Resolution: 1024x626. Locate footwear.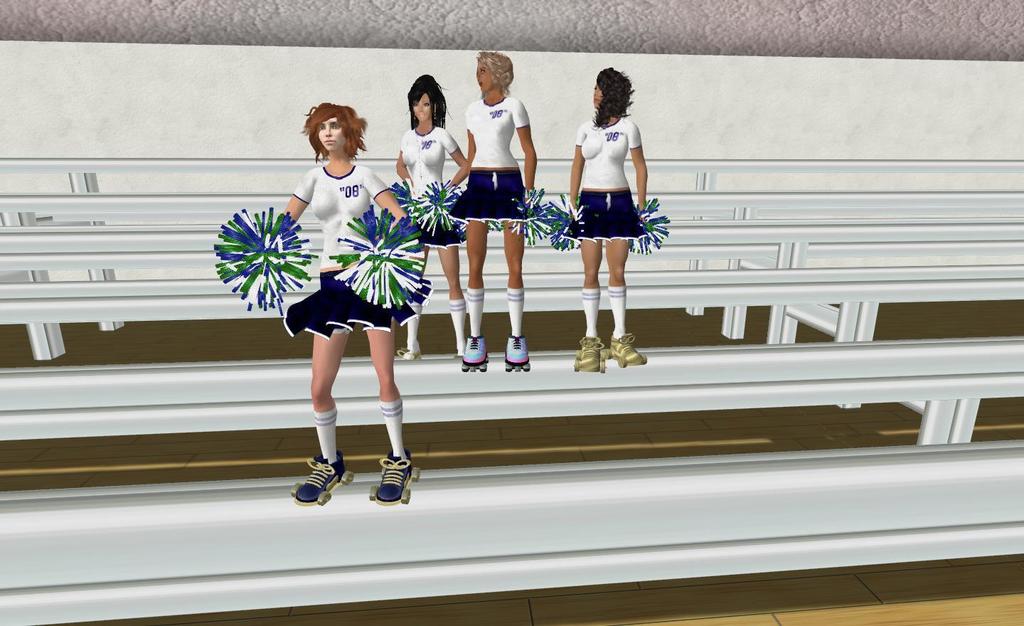
{"left": 580, "top": 336, "right": 605, "bottom": 369}.
